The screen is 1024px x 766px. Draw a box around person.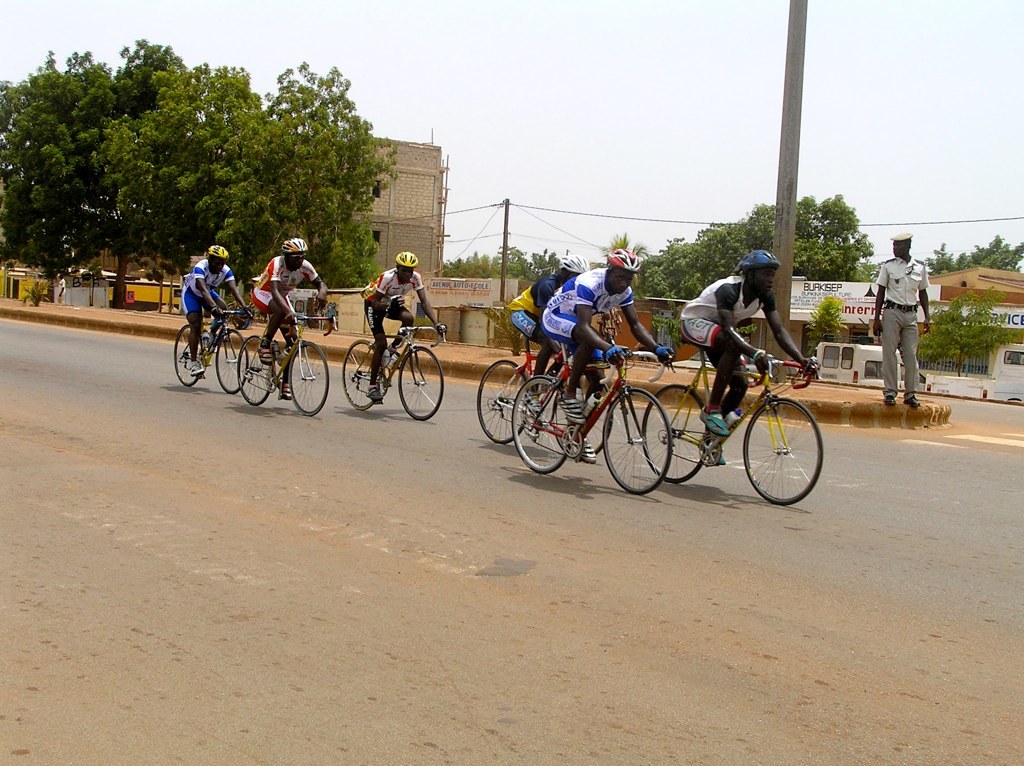
Rect(877, 237, 933, 400).
